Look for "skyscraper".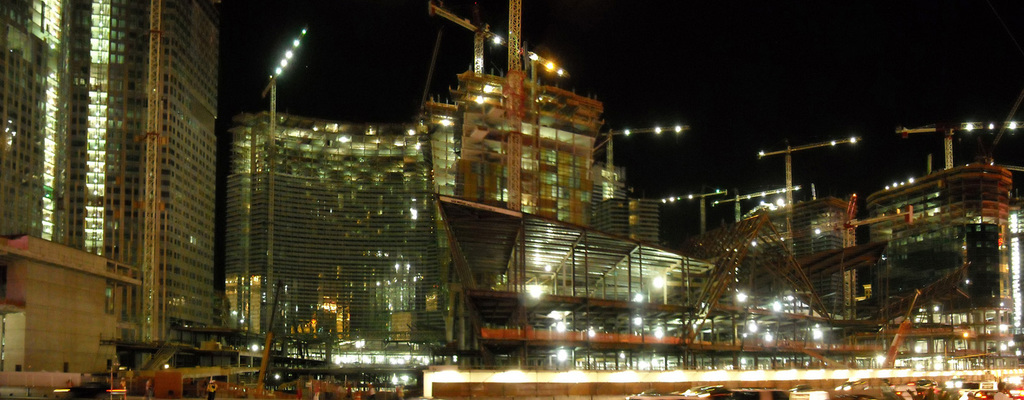
Found: [left=419, top=61, right=629, bottom=297].
